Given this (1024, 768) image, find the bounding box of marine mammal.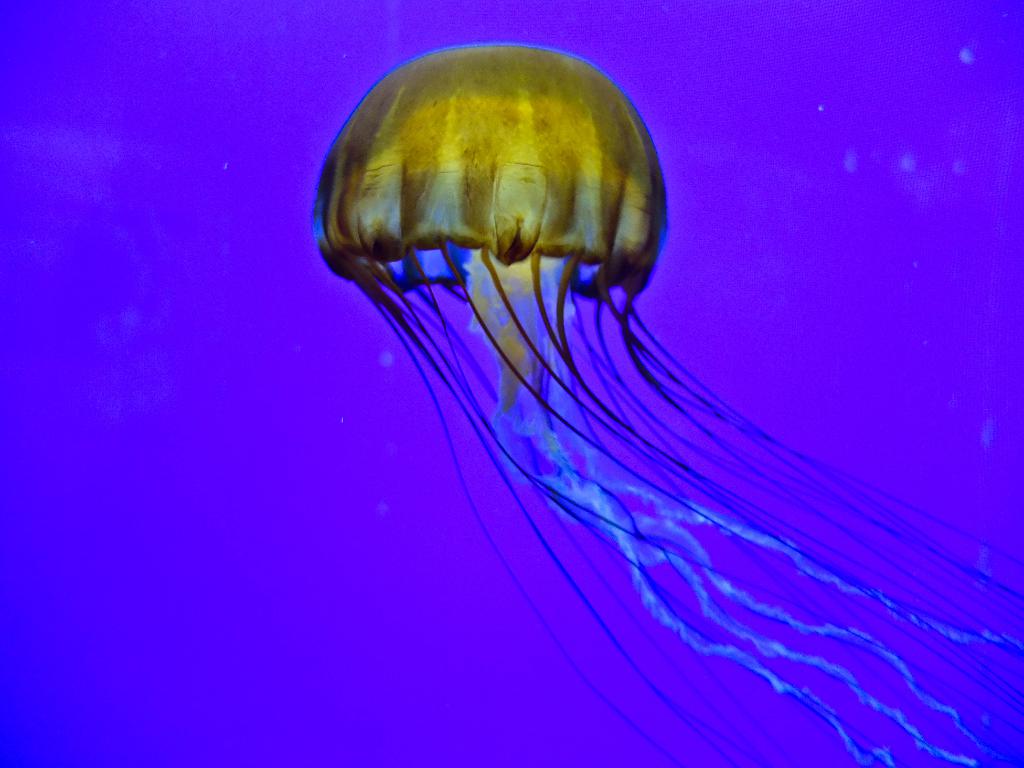
313,43,1023,766.
